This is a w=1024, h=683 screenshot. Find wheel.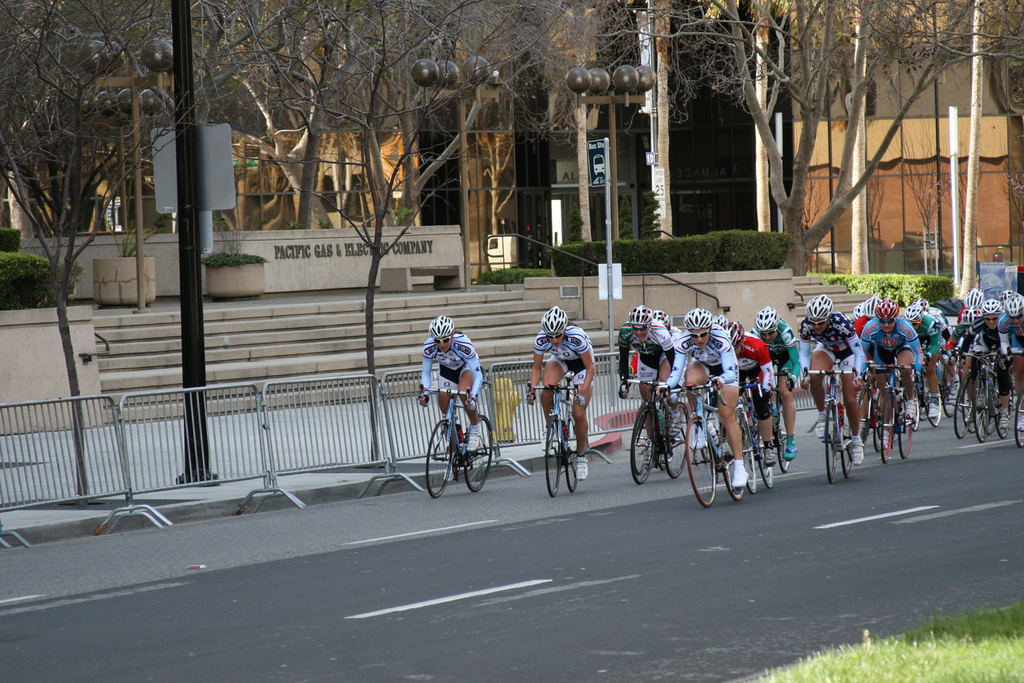
Bounding box: [464,410,494,495].
